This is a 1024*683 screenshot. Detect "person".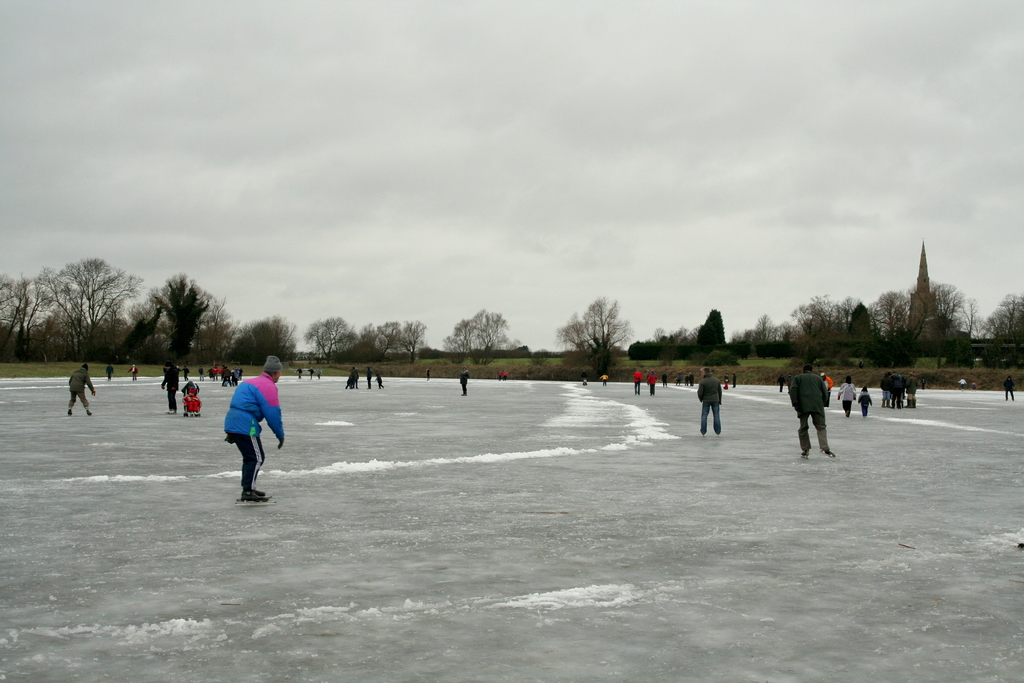
x1=1003 y1=375 x2=1013 y2=402.
